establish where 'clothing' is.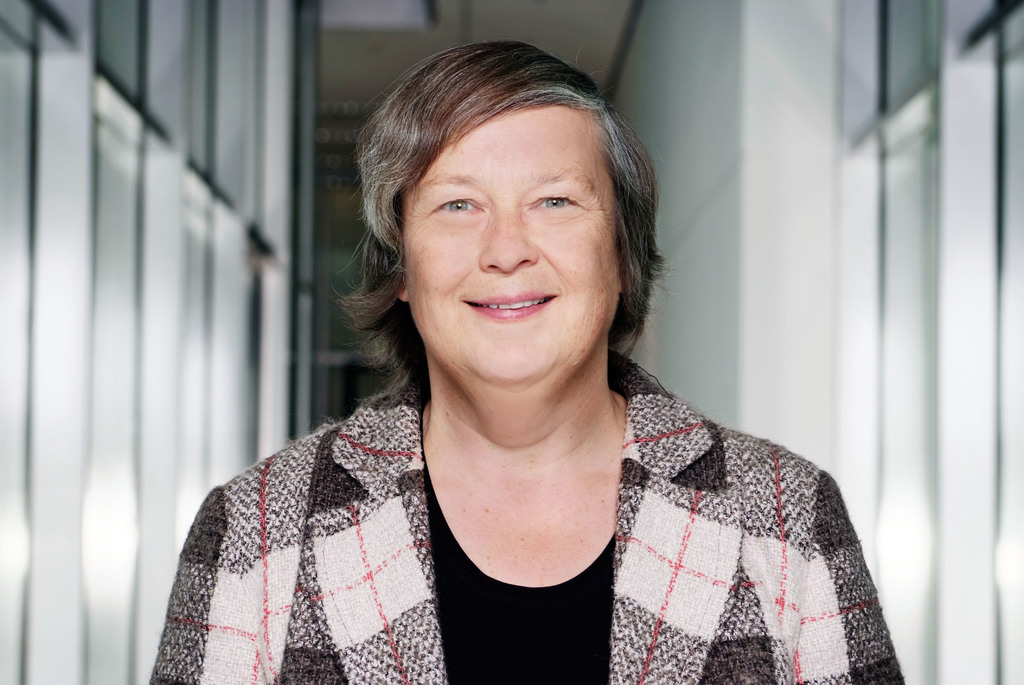
Established at BBox(131, 359, 946, 677).
